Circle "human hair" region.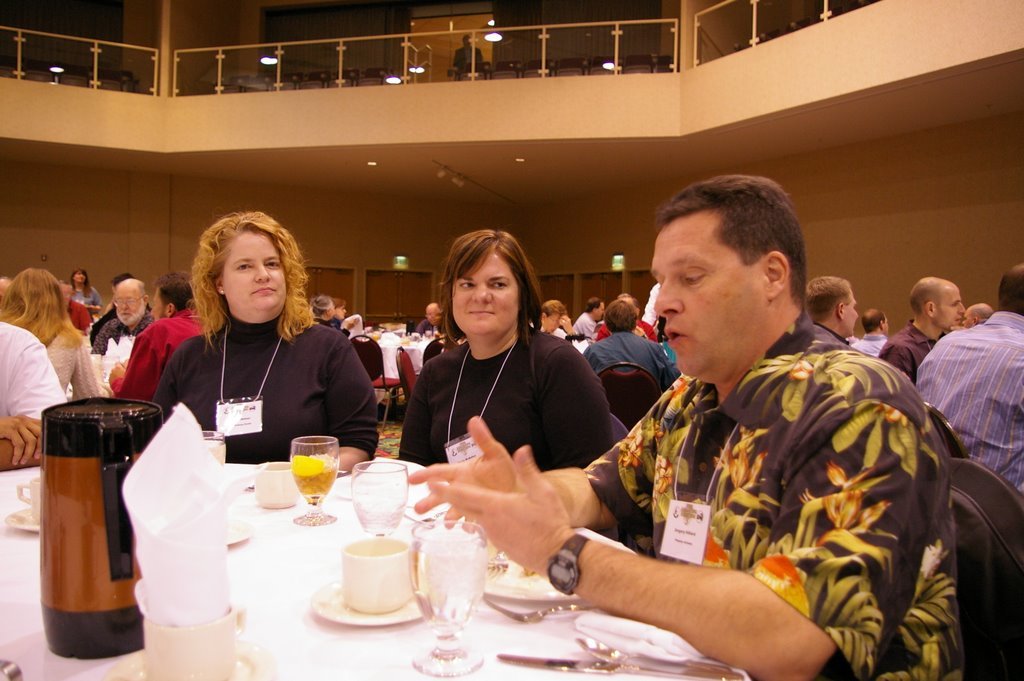
Region: BBox(538, 302, 564, 320).
